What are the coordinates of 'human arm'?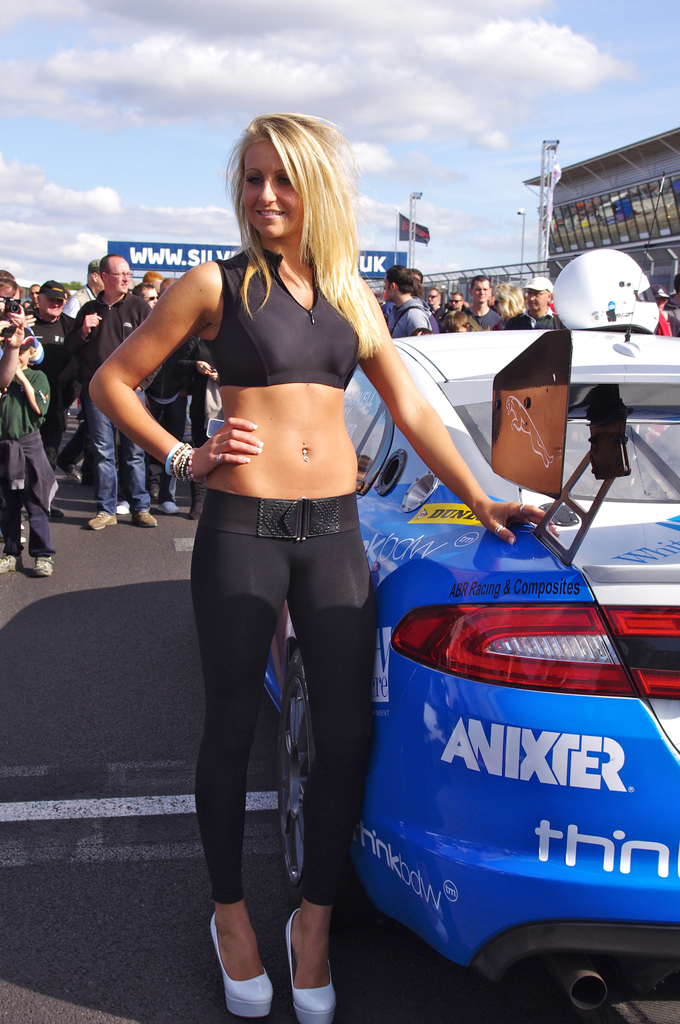
{"x1": 364, "y1": 278, "x2": 560, "y2": 550}.
